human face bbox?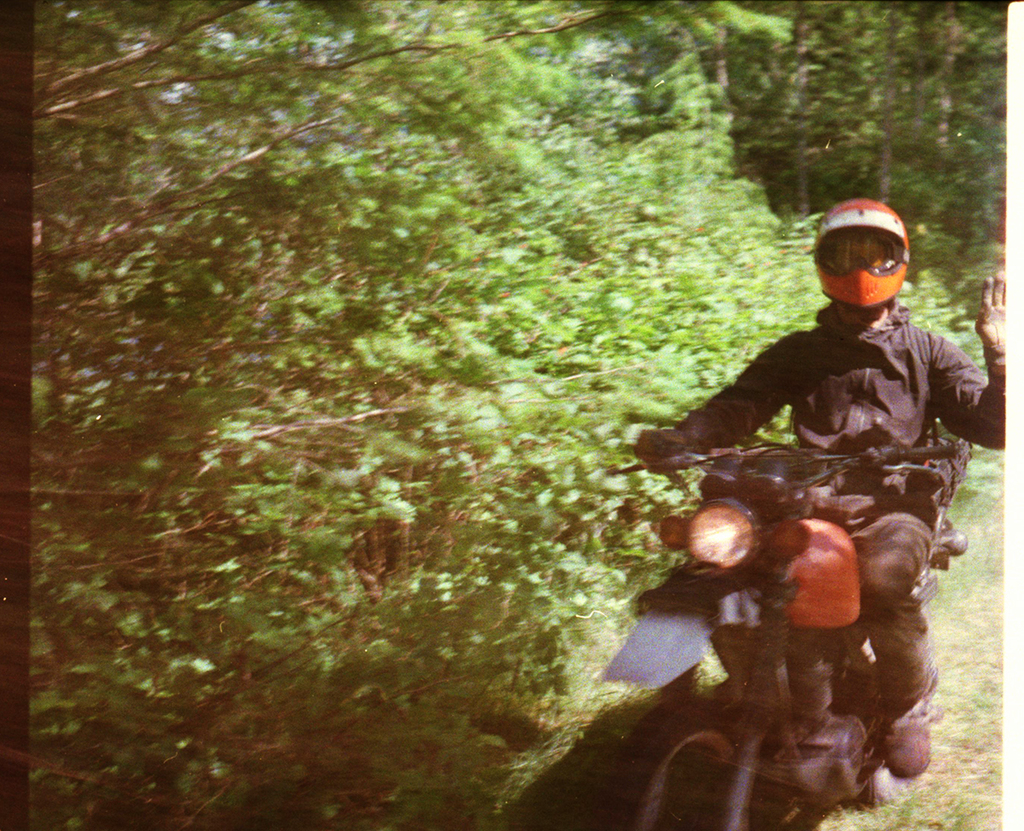
821:232:908:303
